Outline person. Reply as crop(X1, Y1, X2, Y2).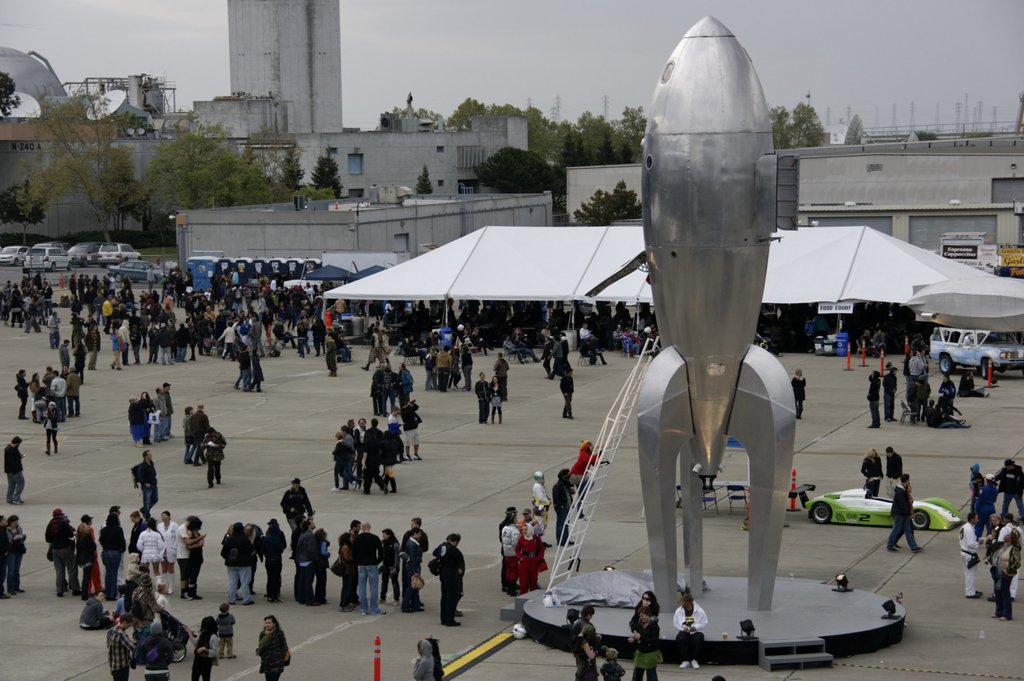
crop(514, 521, 543, 596).
